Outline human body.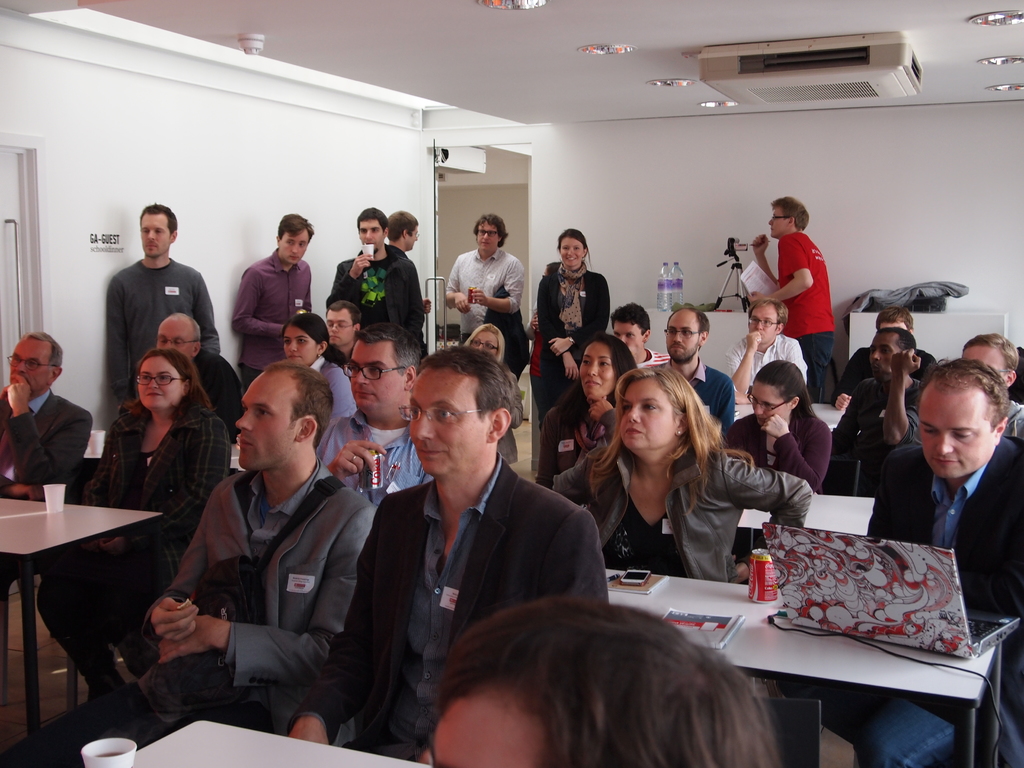
Outline: 537, 229, 616, 420.
